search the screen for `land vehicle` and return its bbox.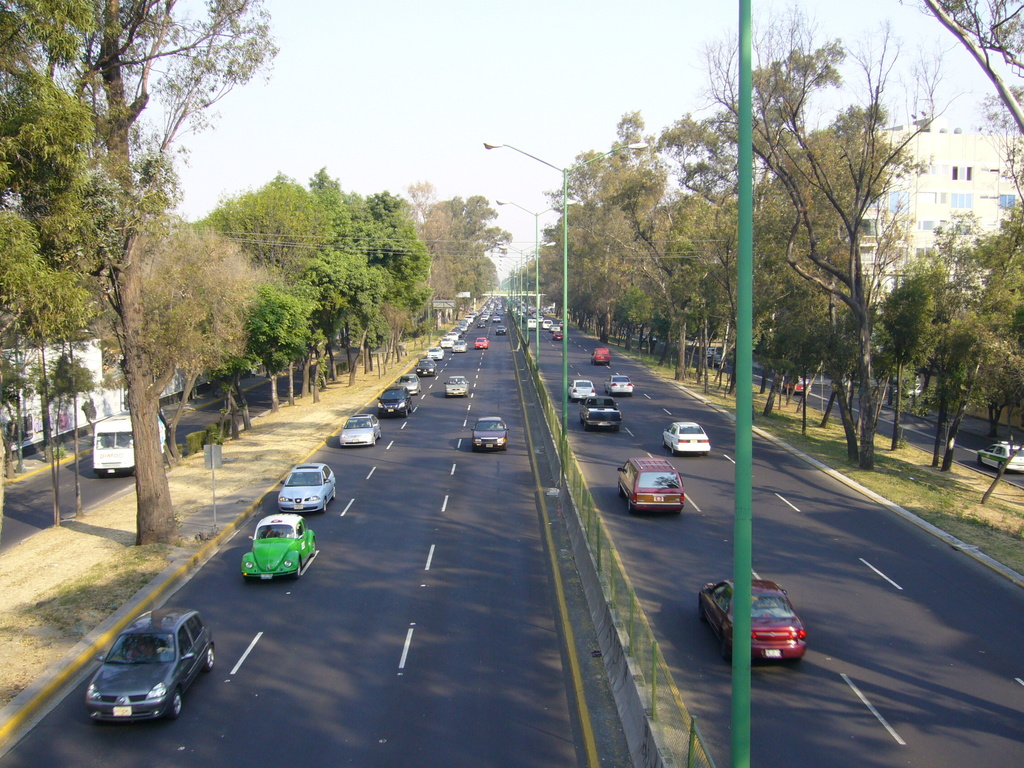
Found: box(480, 312, 489, 323).
